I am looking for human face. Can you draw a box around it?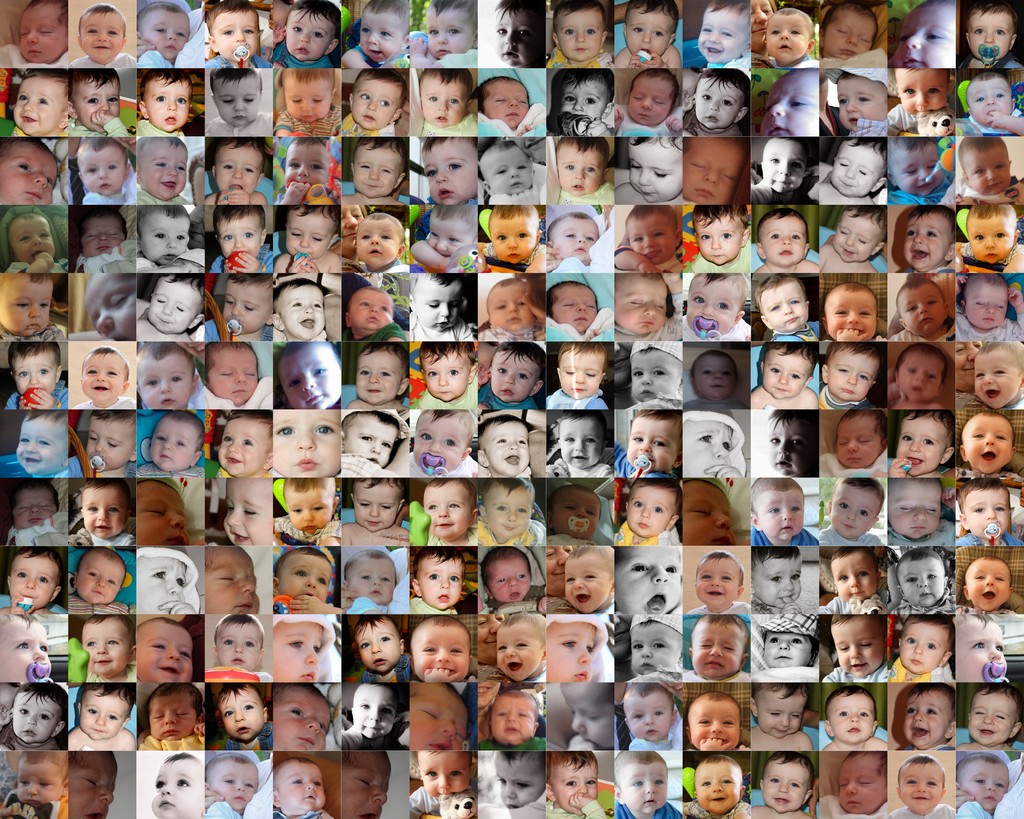
Sure, the bounding box is bbox=[221, 417, 268, 474].
